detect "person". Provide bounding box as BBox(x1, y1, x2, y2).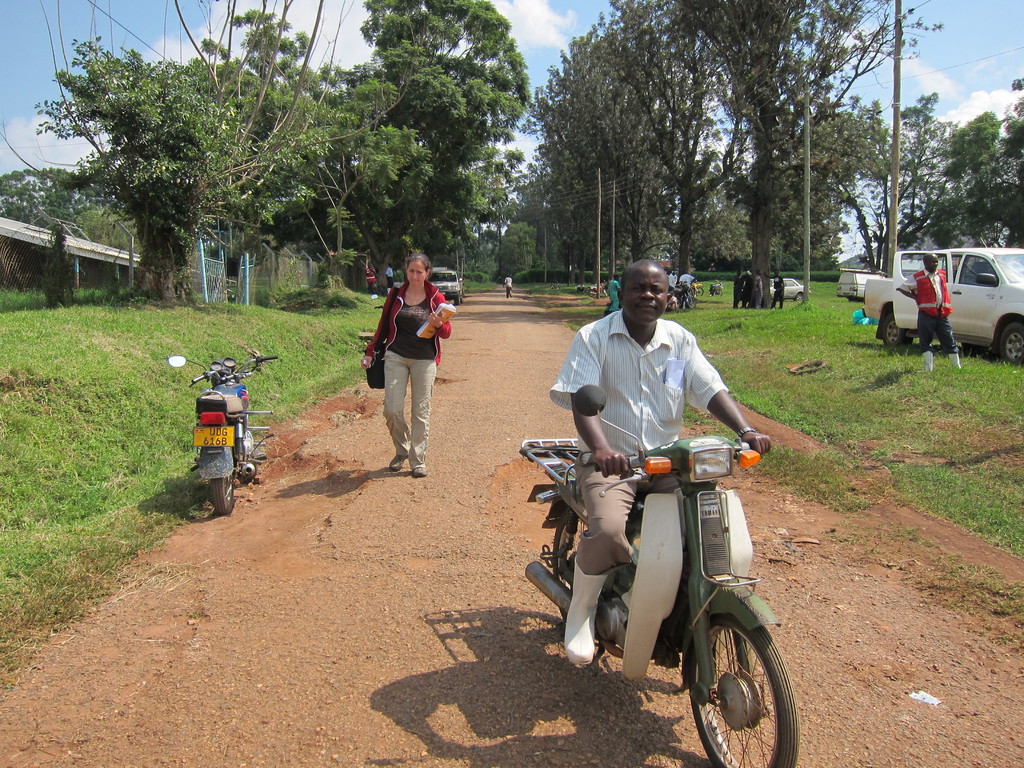
BBox(504, 275, 511, 299).
